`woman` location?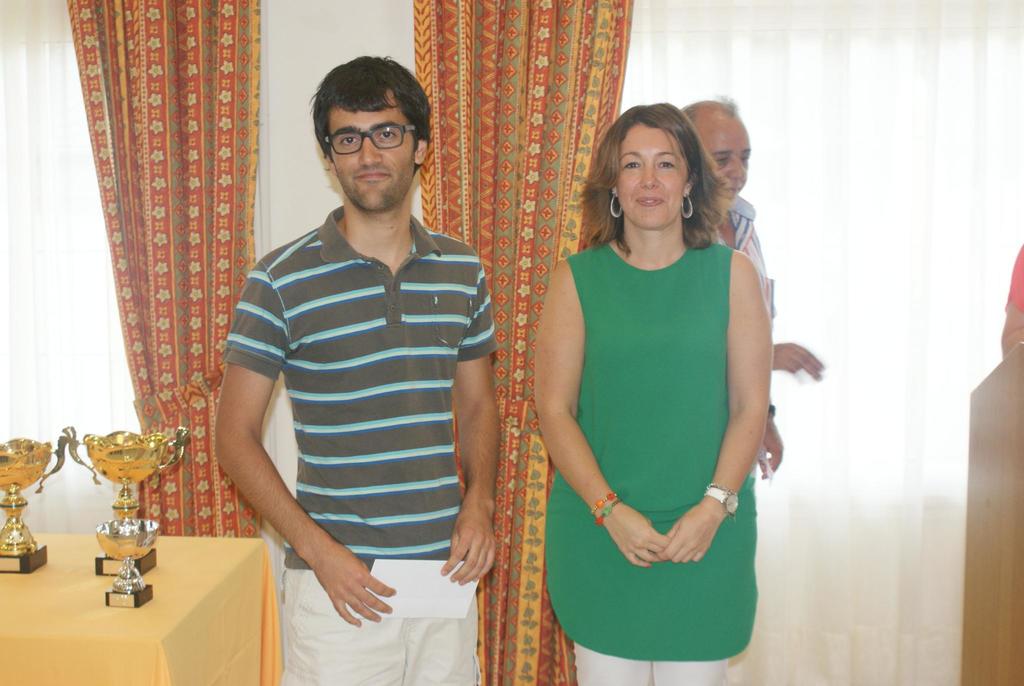
detection(523, 92, 790, 642)
